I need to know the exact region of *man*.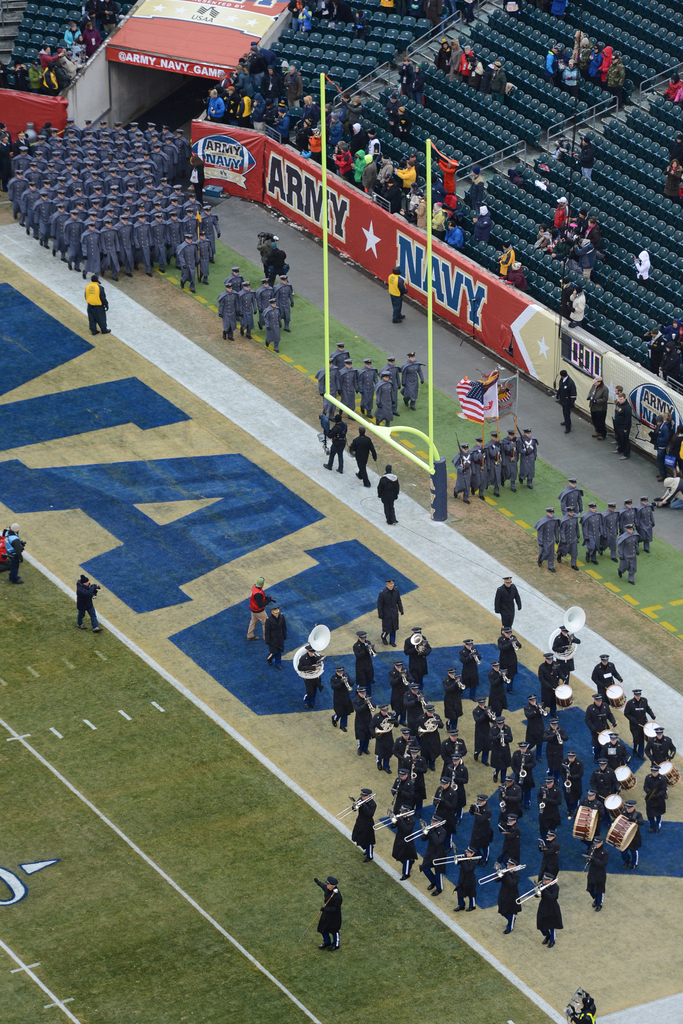
Region: pyautogui.locateOnScreen(586, 376, 607, 443).
